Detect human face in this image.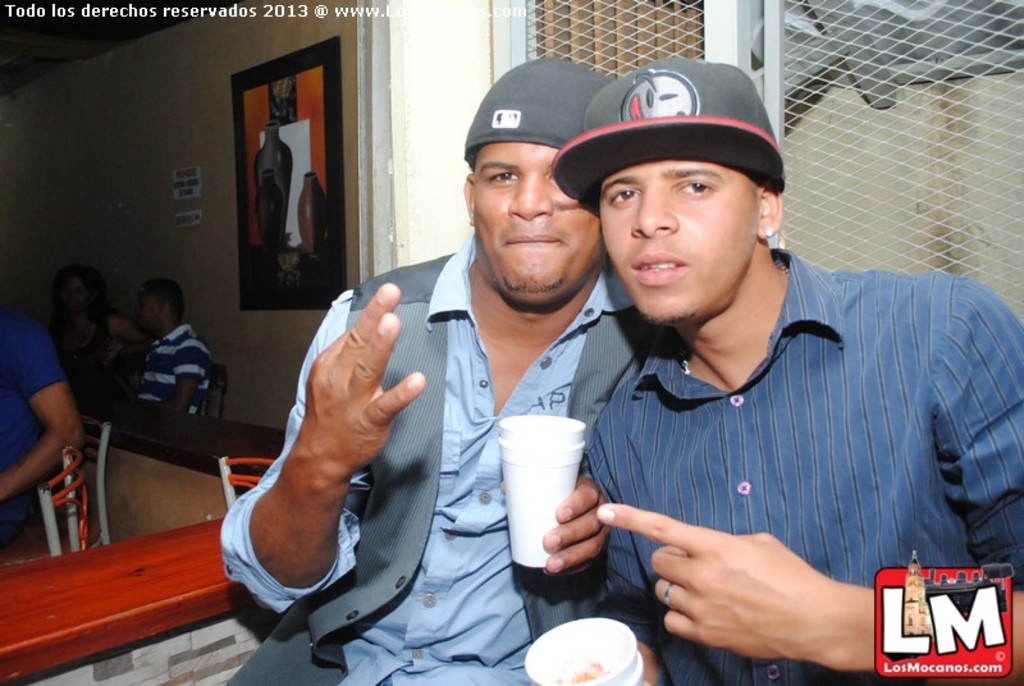
Detection: [left=137, top=293, right=161, bottom=333].
